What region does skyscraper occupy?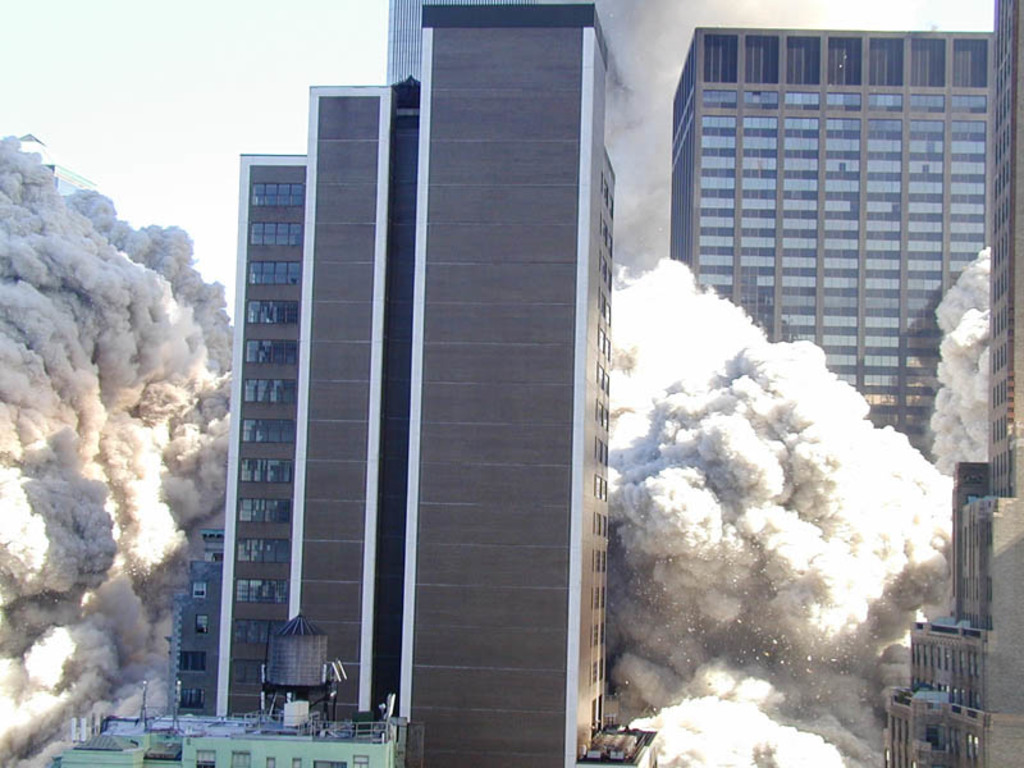
select_region(283, 72, 415, 722).
